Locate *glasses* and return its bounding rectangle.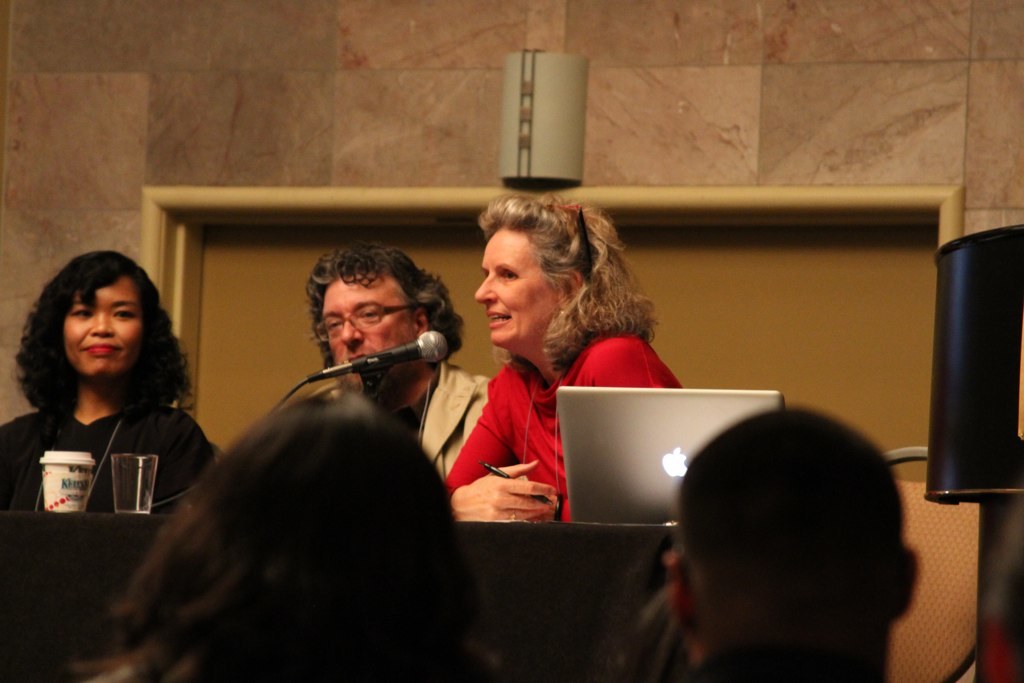
<bbox>312, 304, 416, 344</bbox>.
